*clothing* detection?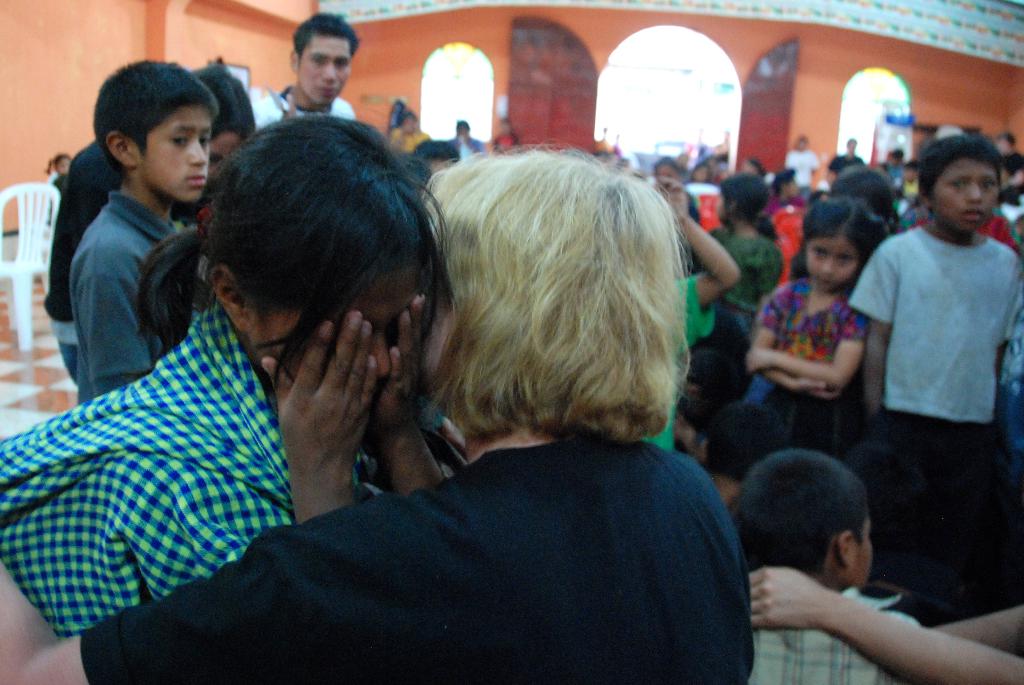
0 300 465 639
